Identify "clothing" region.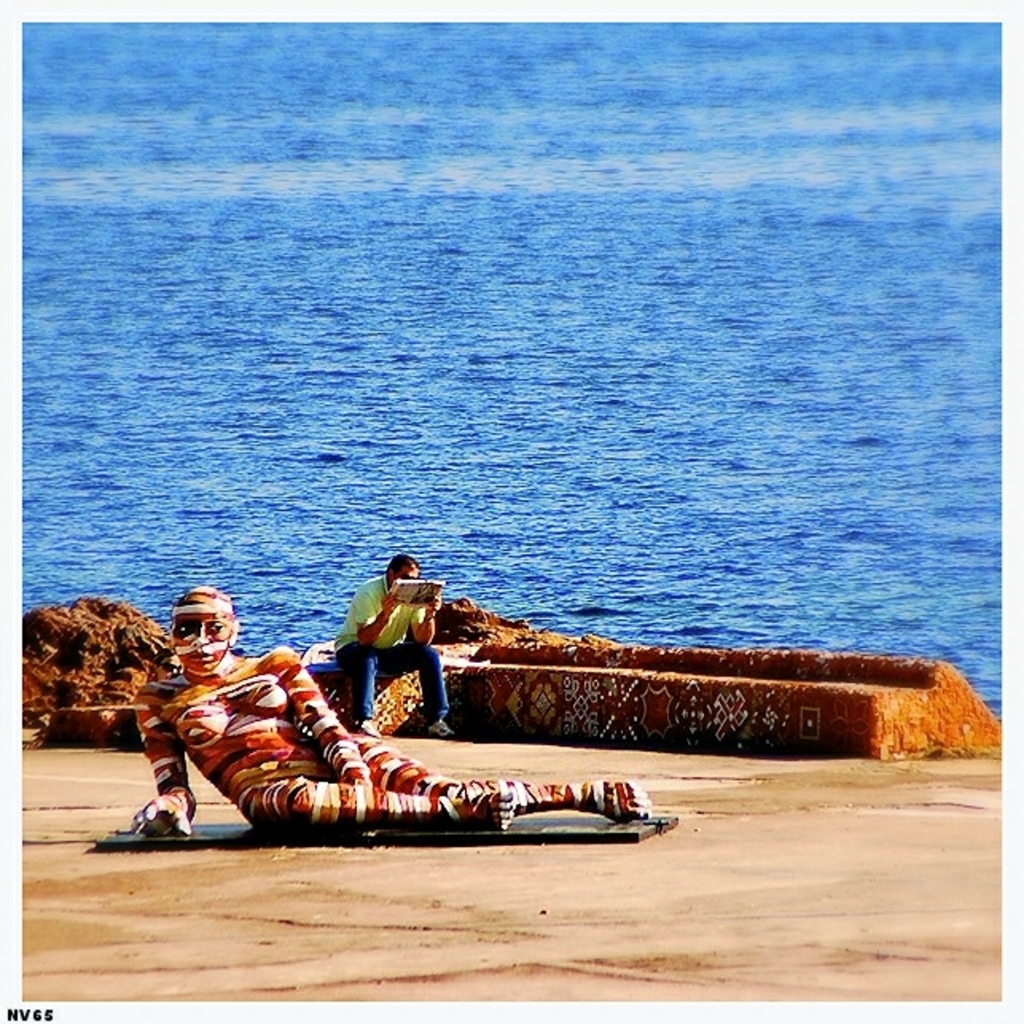
Region: BBox(137, 645, 650, 828).
